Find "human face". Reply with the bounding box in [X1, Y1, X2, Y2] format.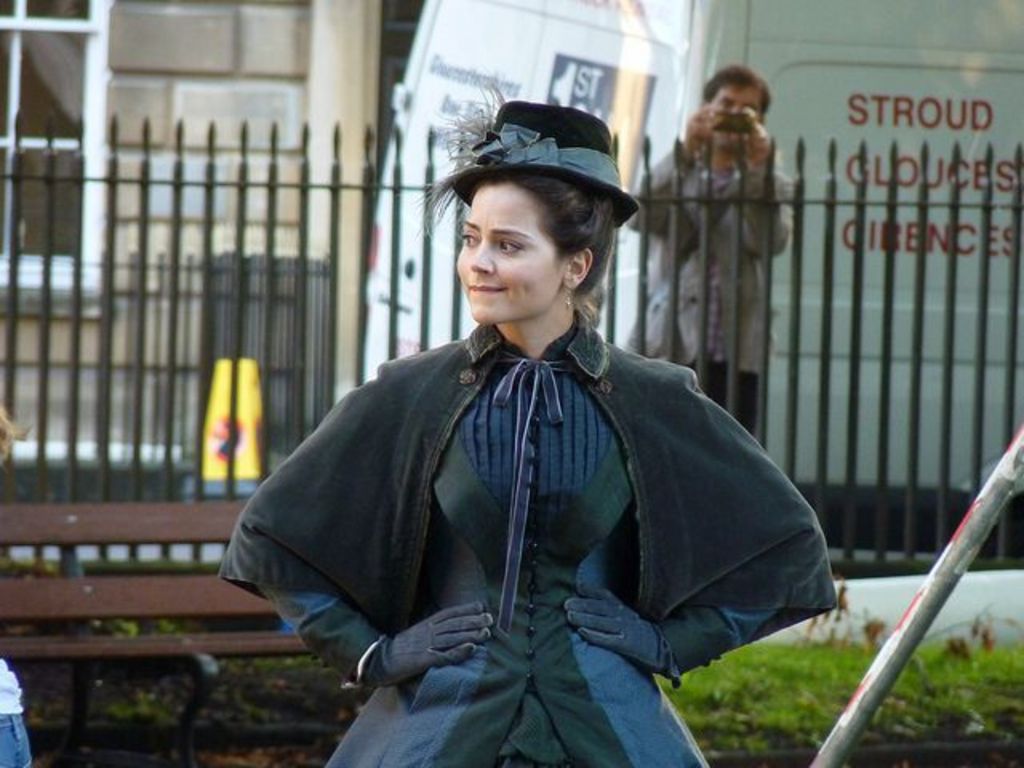
[712, 77, 760, 133].
